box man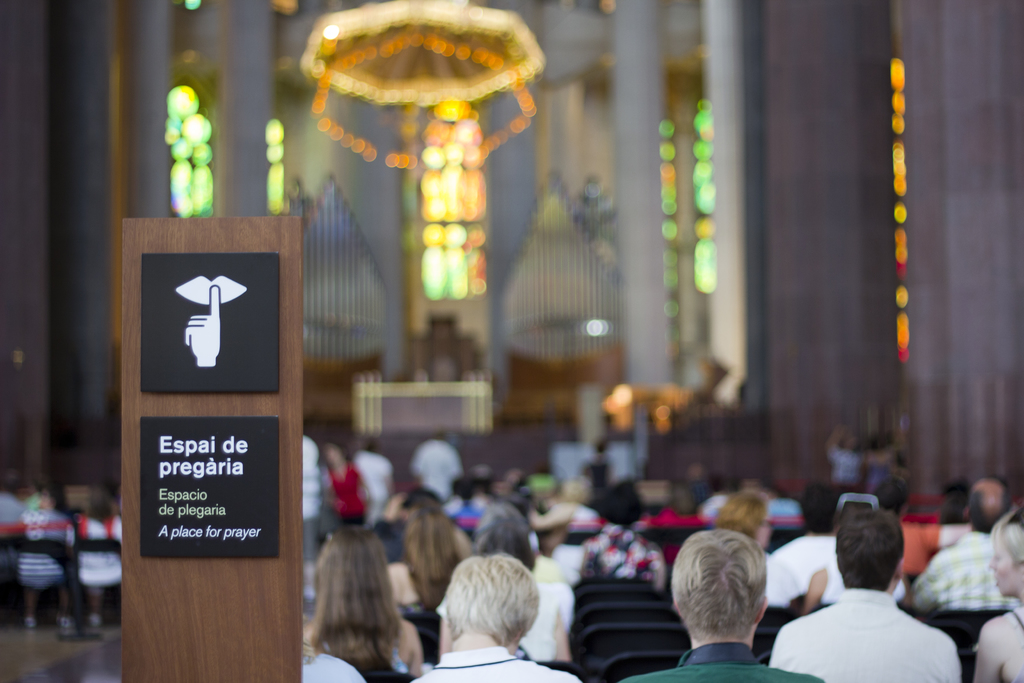
bbox(410, 429, 467, 492)
